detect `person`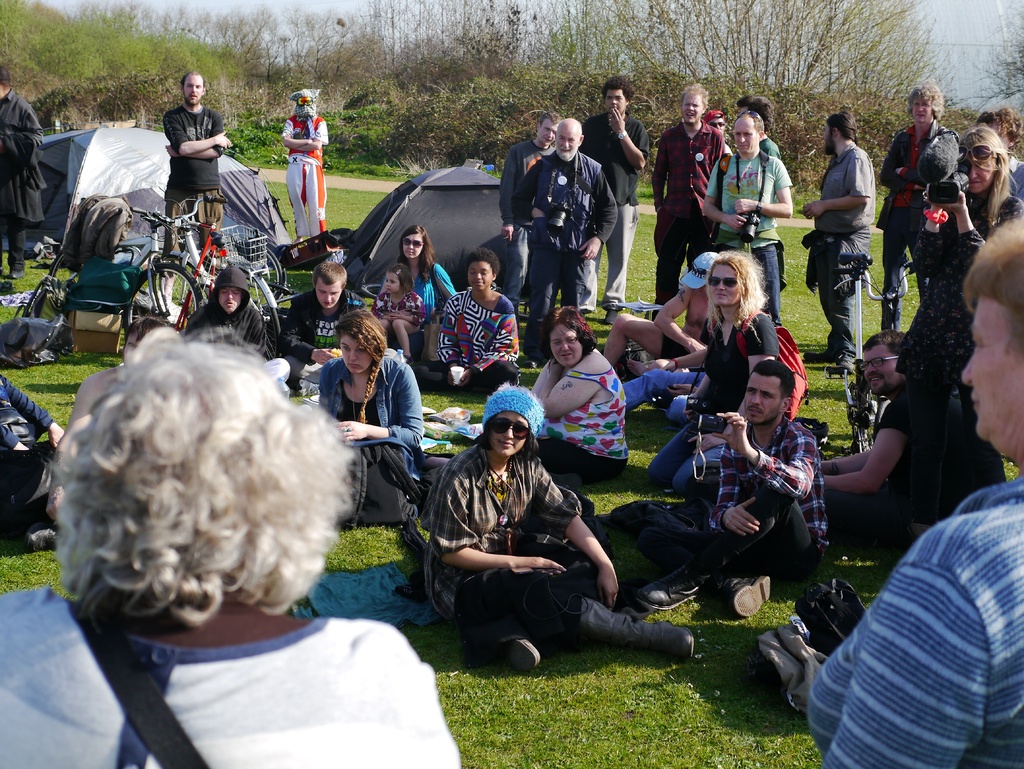
crop(819, 109, 890, 388)
